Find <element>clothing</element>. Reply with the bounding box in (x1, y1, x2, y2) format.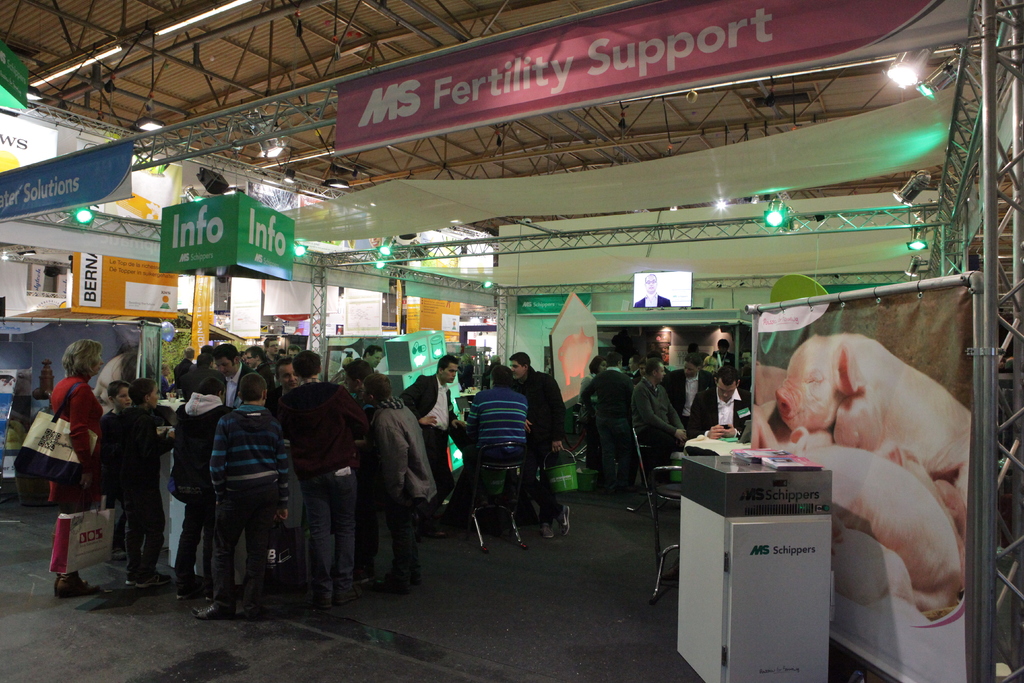
(380, 399, 440, 577).
